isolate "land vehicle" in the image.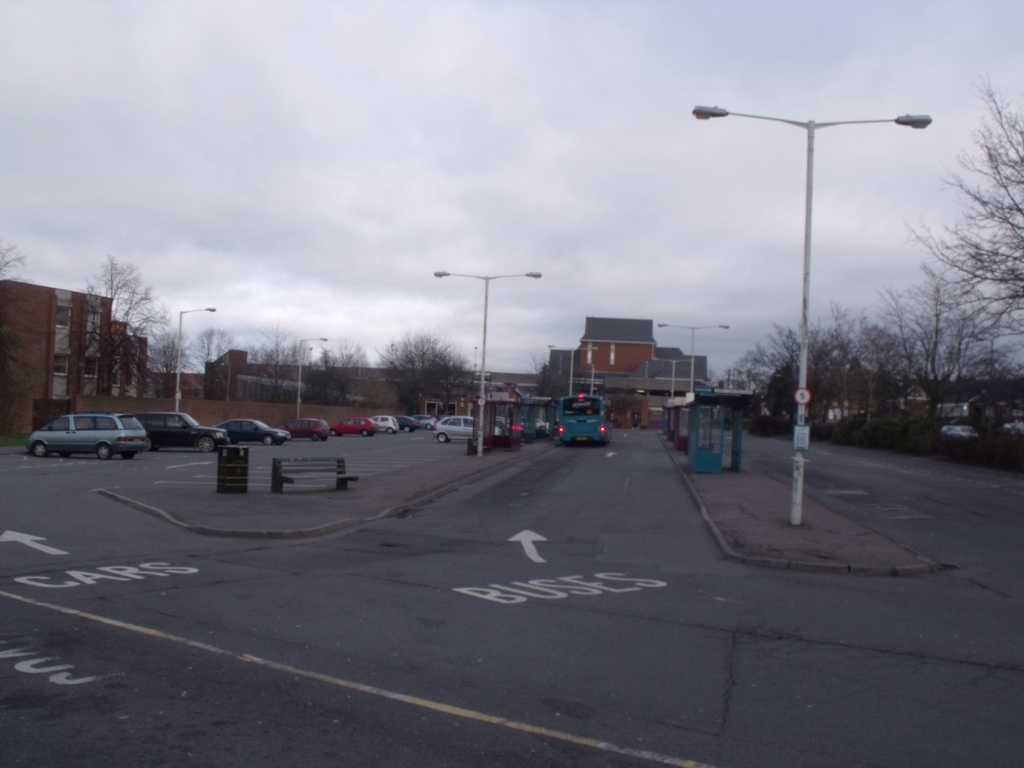
Isolated region: box(563, 395, 611, 445).
